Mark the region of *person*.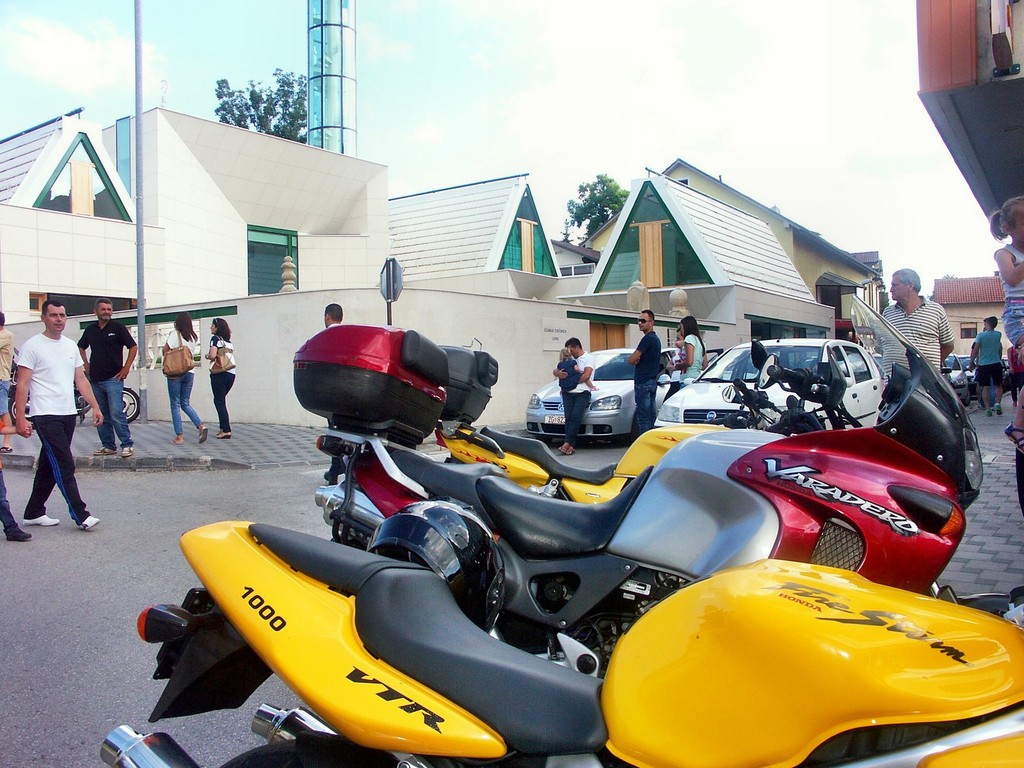
Region: bbox=(15, 299, 104, 536).
